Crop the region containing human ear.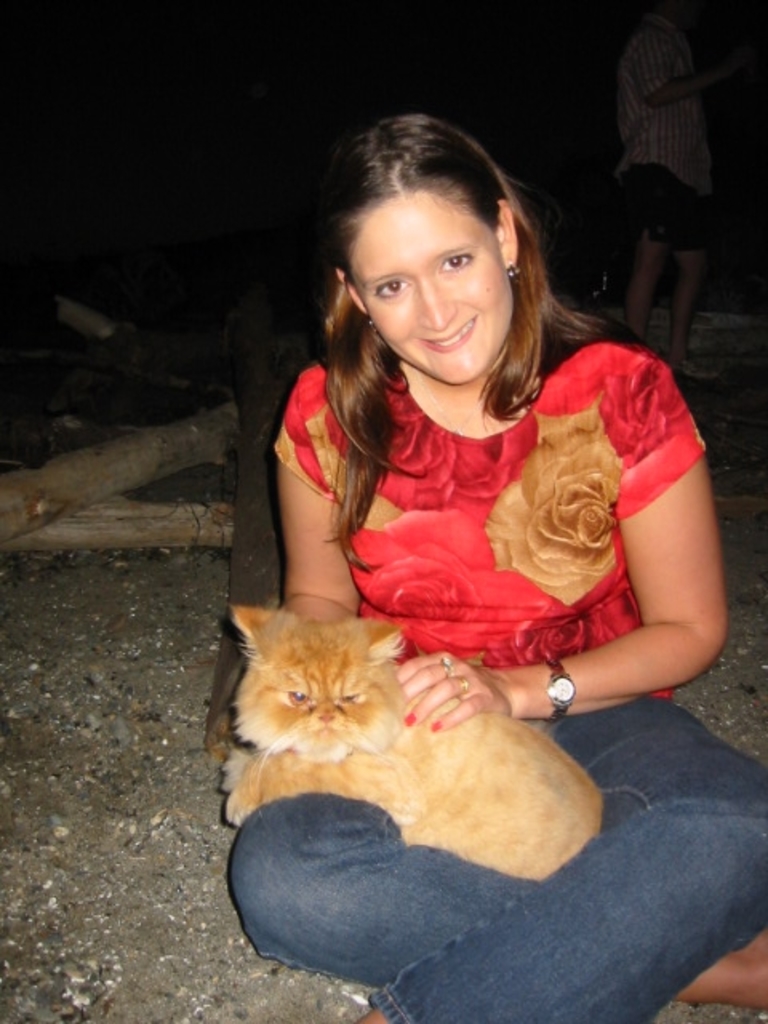
Crop region: (333,267,366,315).
